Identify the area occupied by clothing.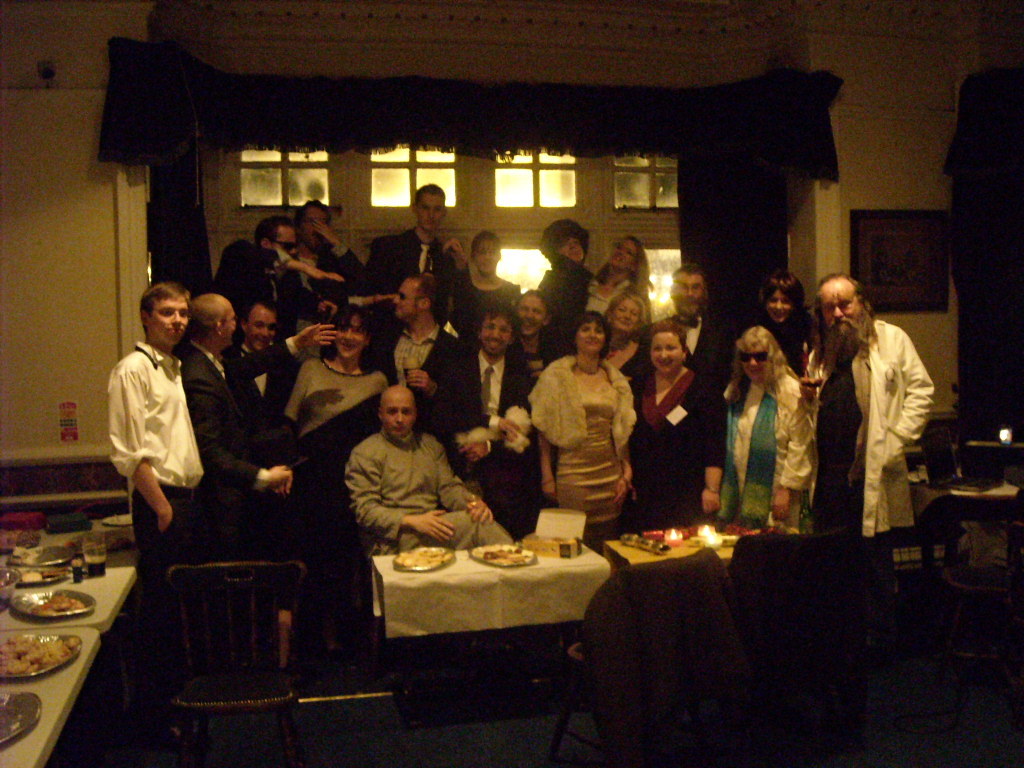
Area: (296, 240, 370, 321).
